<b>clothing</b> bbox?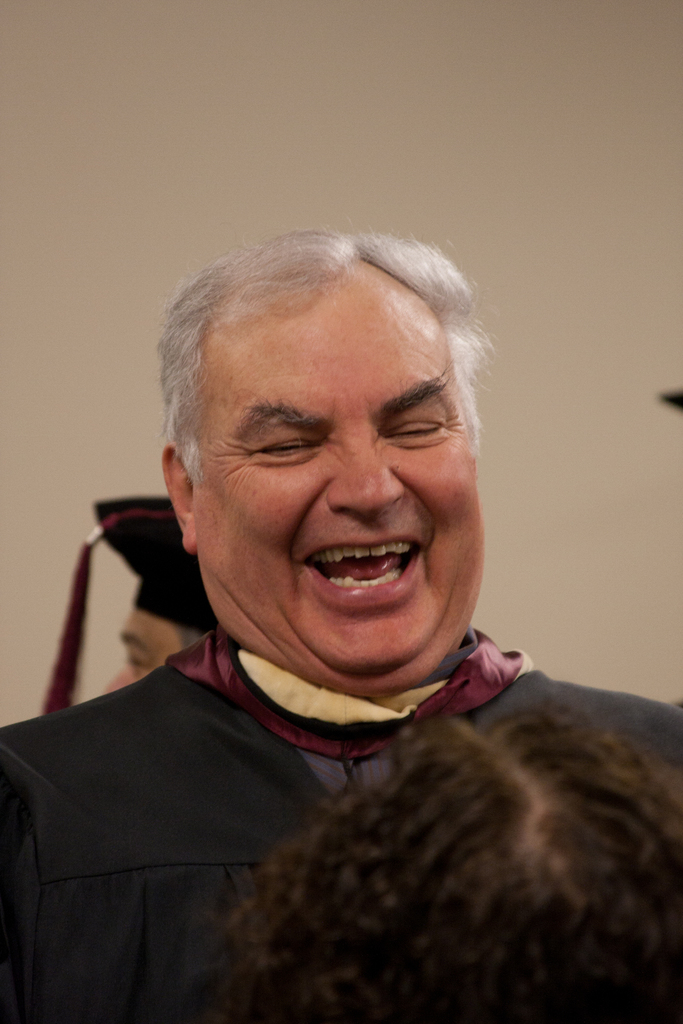
{"x1": 0, "y1": 625, "x2": 682, "y2": 1023}
